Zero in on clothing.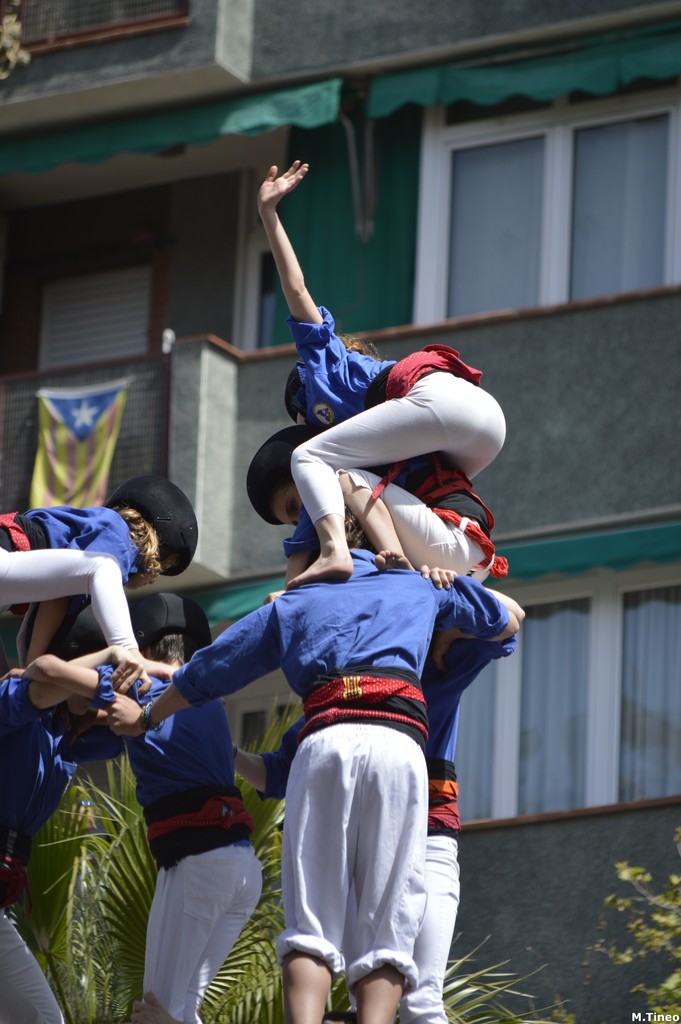
Zeroed in: [left=0, top=680, right=124, bottom=1023].
